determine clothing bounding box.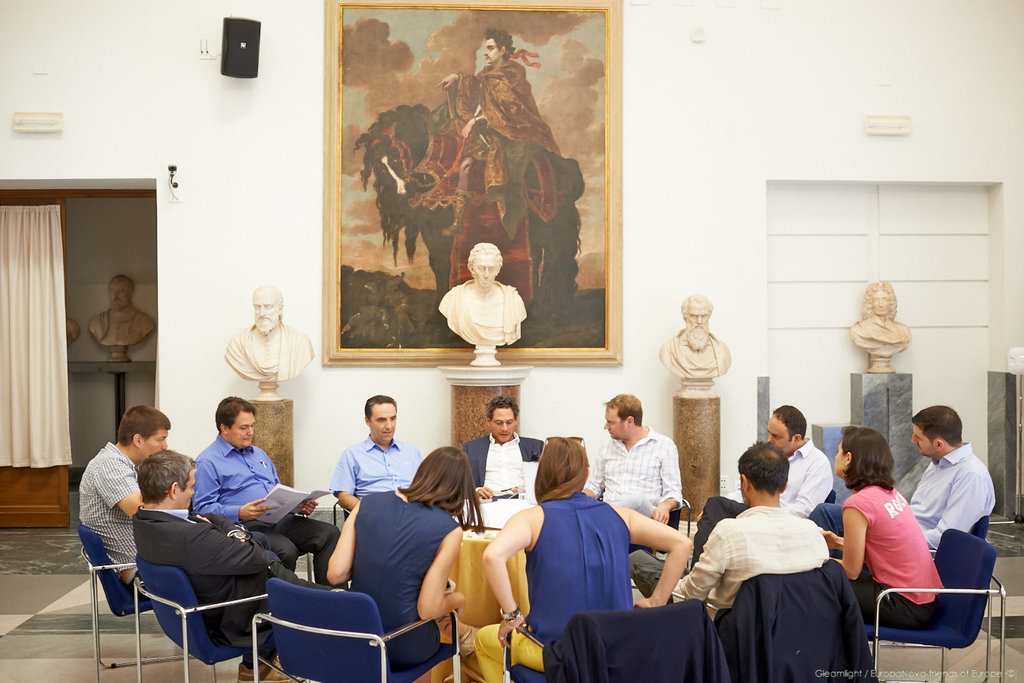
Determined: <bbox>826, 483, 947, 624</bbox>.
